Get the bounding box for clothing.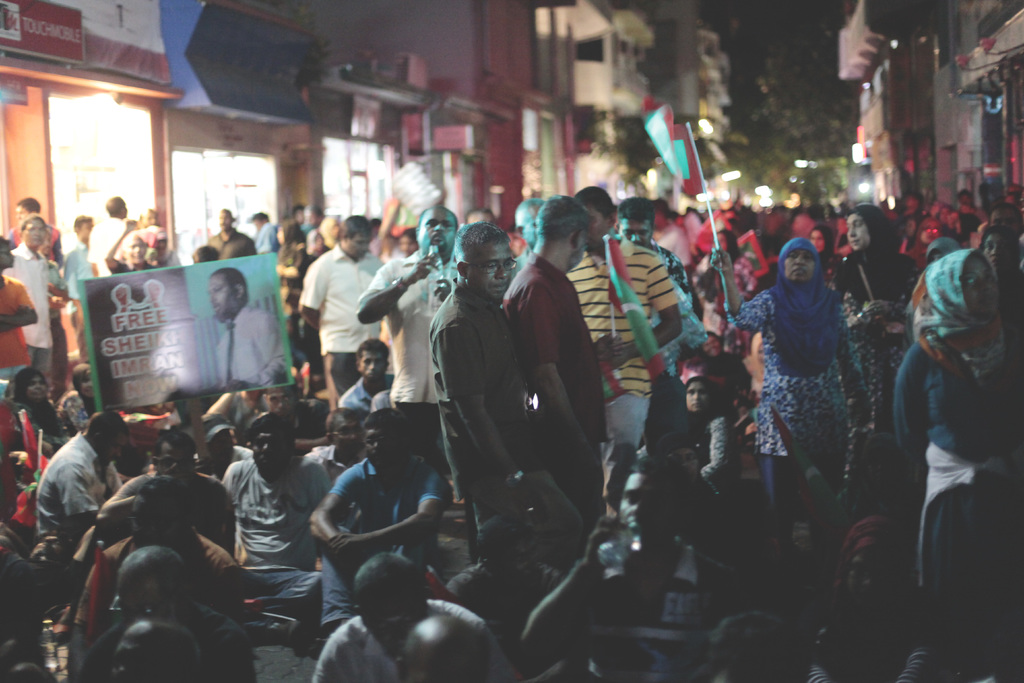
box=[568, 236, 680, 477].
